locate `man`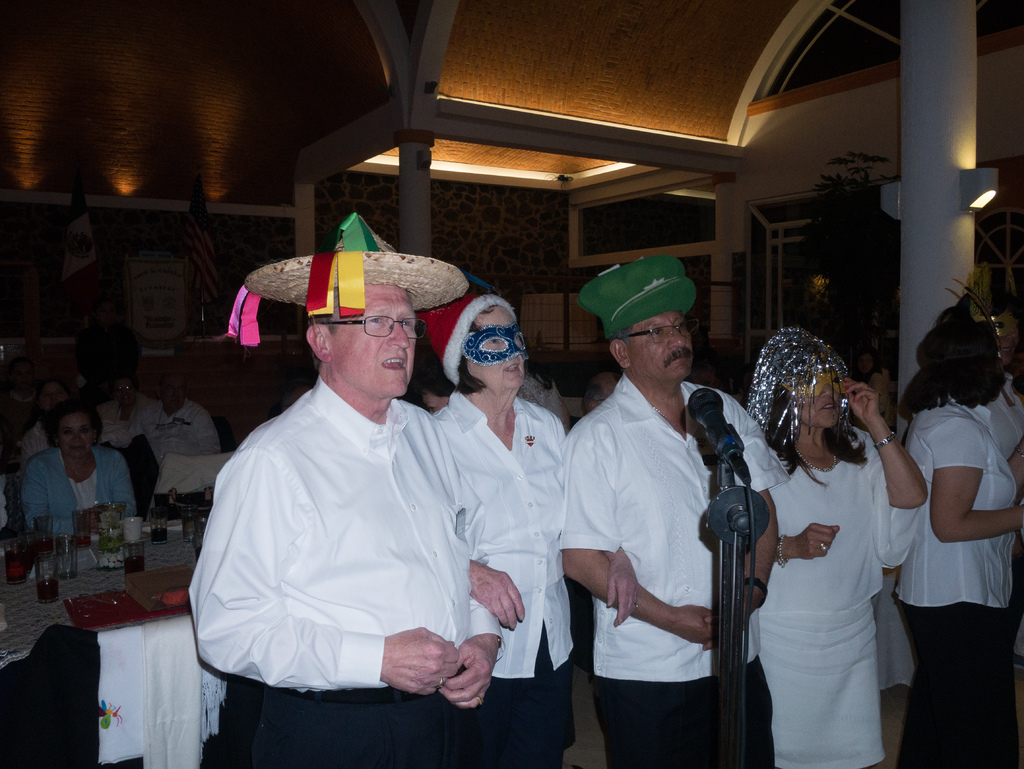
BBox(97, 378, 161, 490)
